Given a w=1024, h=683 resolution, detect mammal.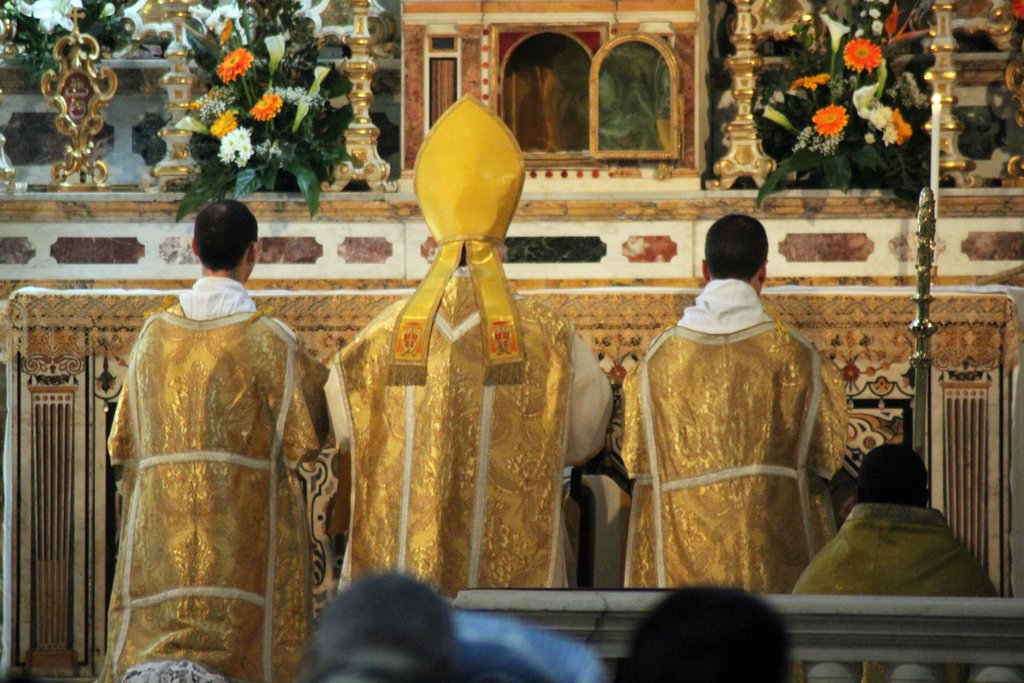
bbox(614, 575, 801, 682).
